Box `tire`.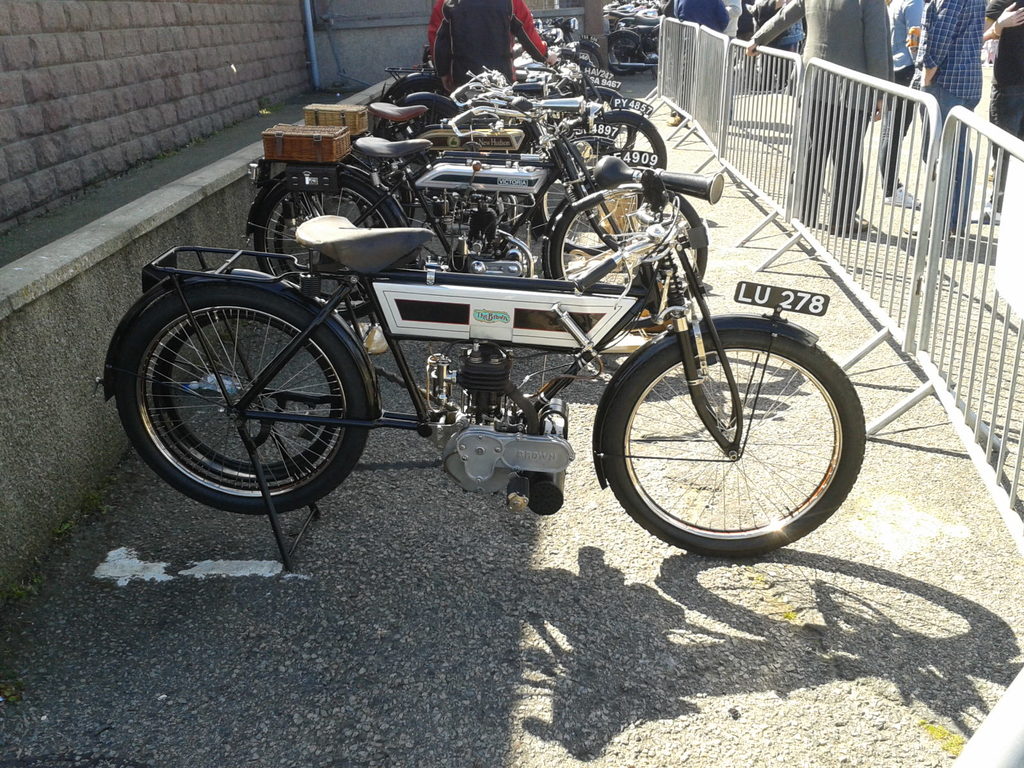
Rect(116, 287, 368, 513).
